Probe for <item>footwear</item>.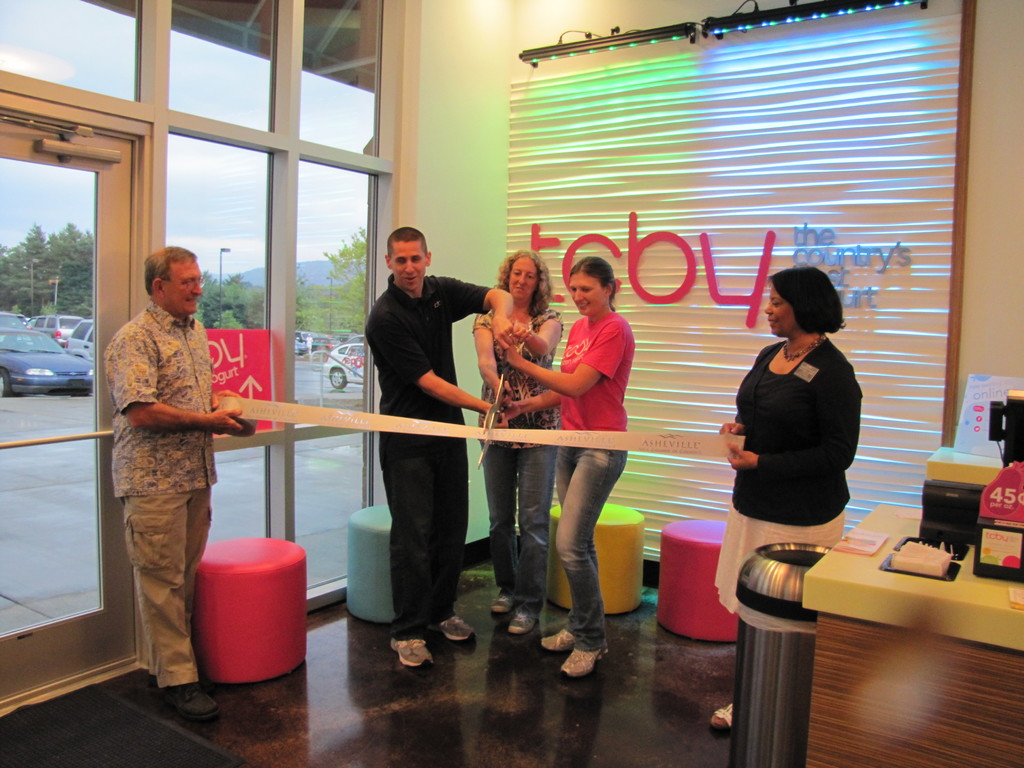
Probe result: detection(508, 609, 539, 636).
